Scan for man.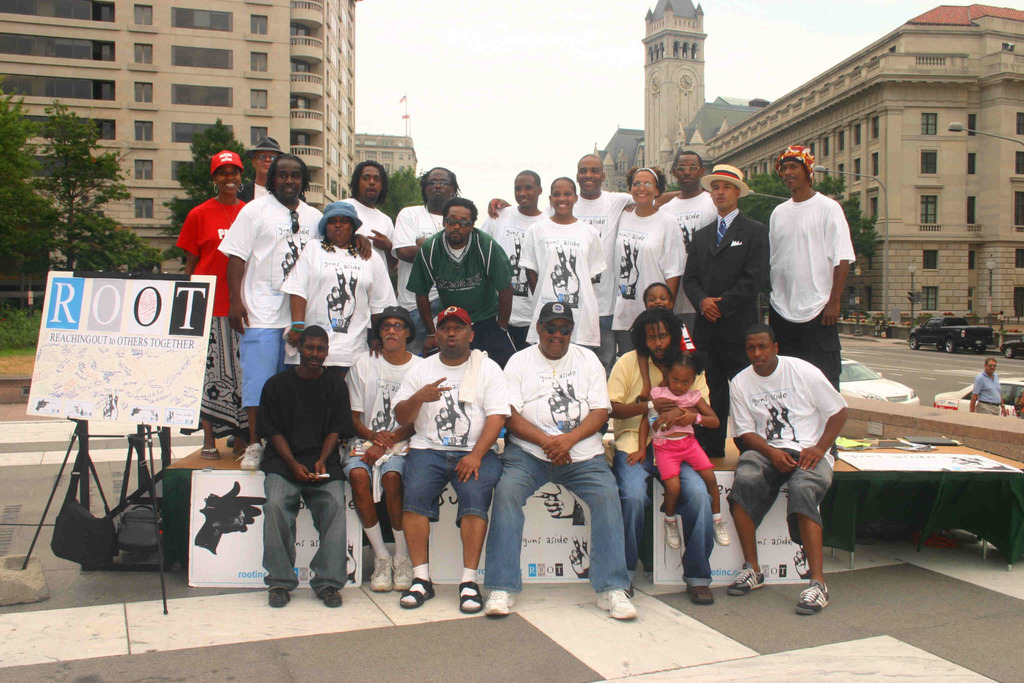
Scan result: locate(239, 321, 364, 603).
